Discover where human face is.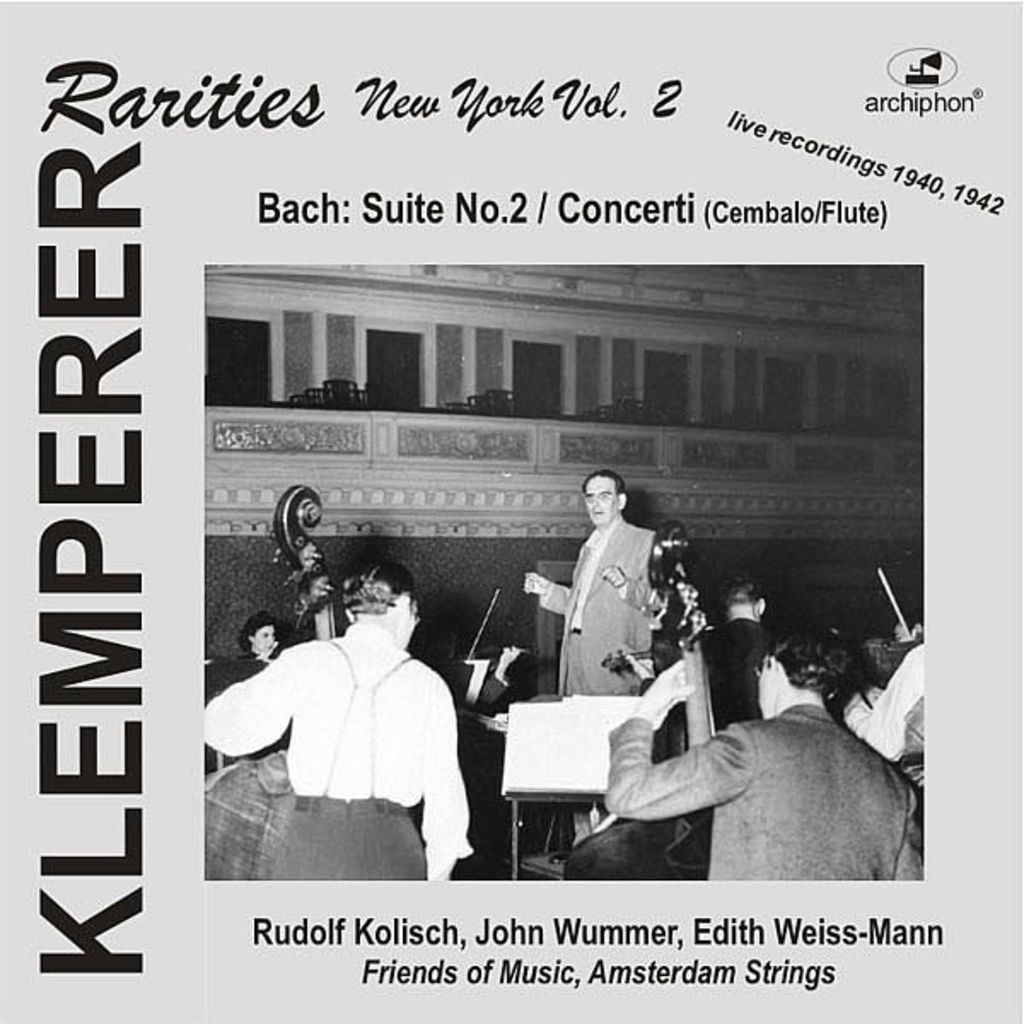
Discovered at (x1=754, y1=657, x2=765, y2=719).
